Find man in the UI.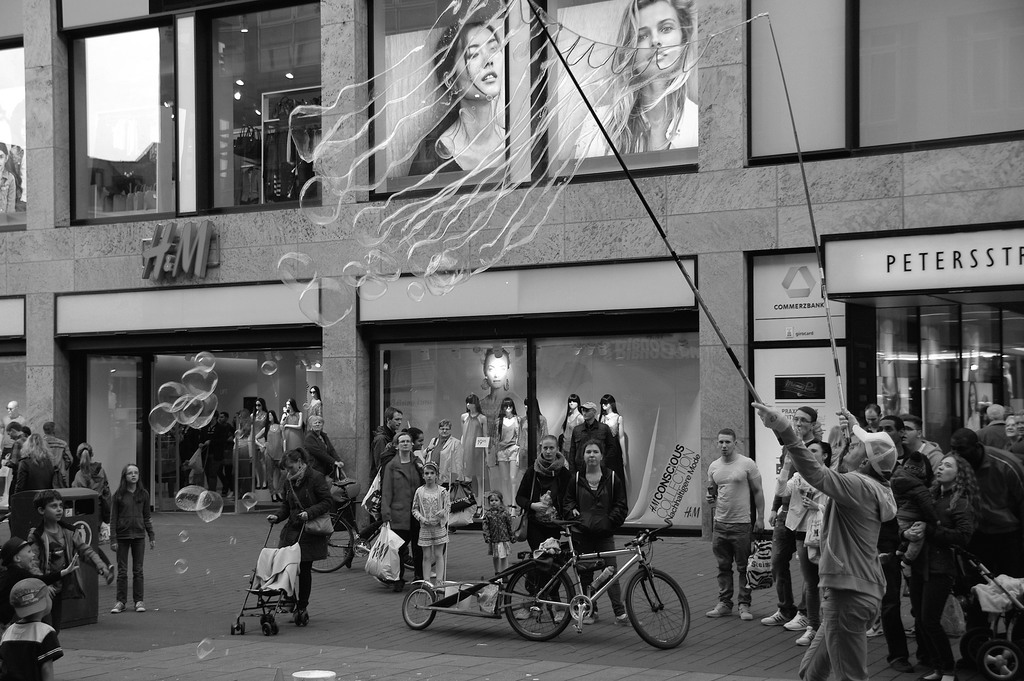
UI element at 862/402/878/435.
